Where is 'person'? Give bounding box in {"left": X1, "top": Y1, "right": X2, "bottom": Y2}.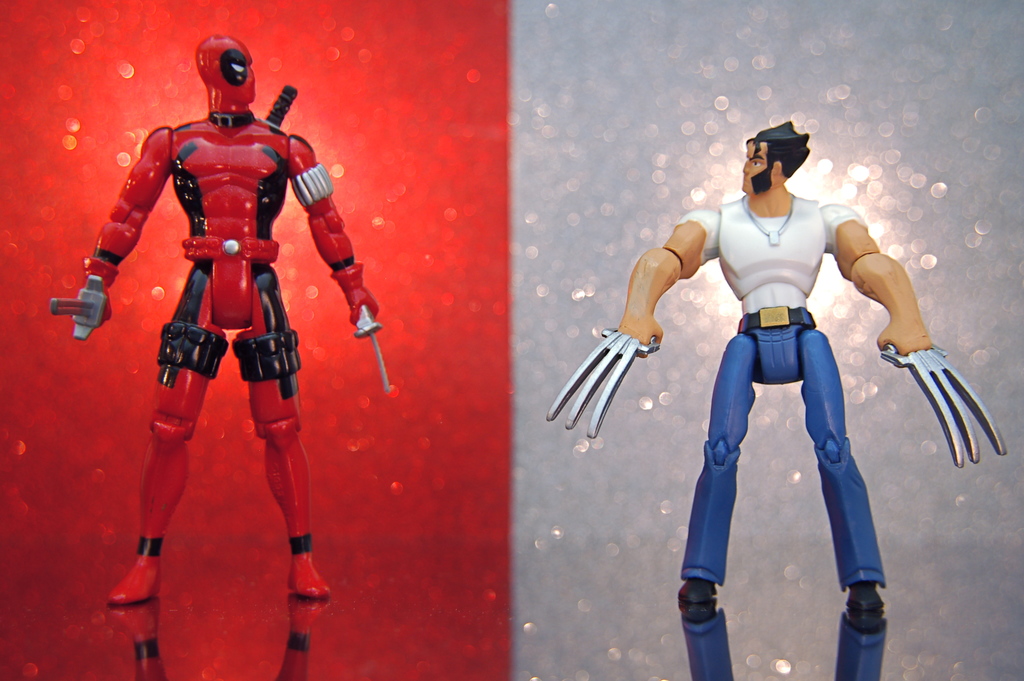
{"left": 49, "top": 35, "right": 382, "bottom": 609}.
